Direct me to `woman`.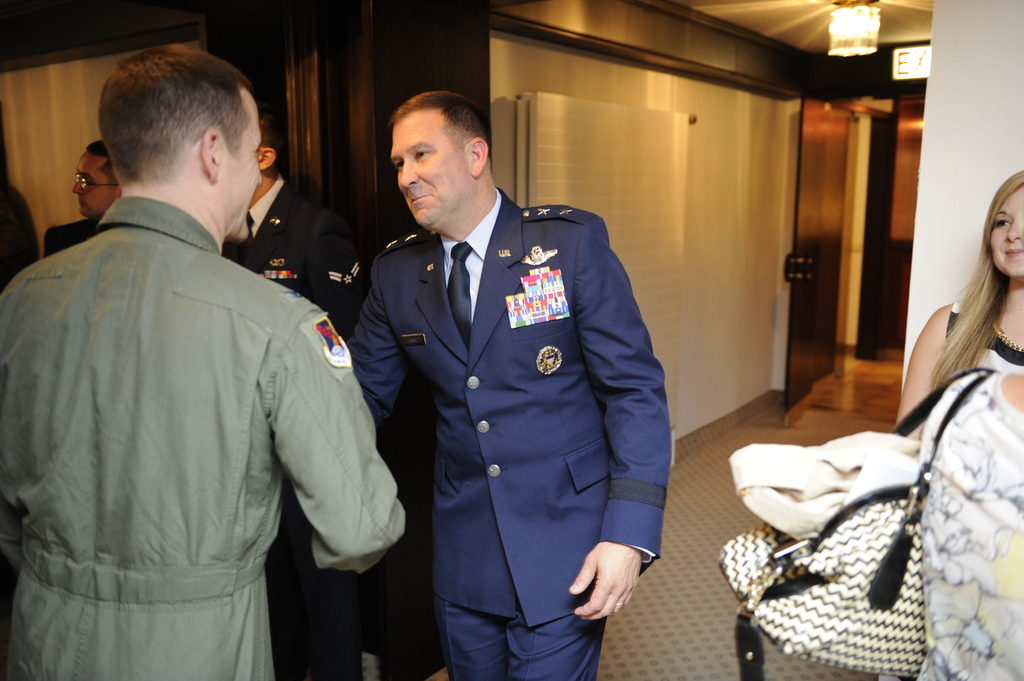
Direction: bbox=(828, 156, 1014, 645).
